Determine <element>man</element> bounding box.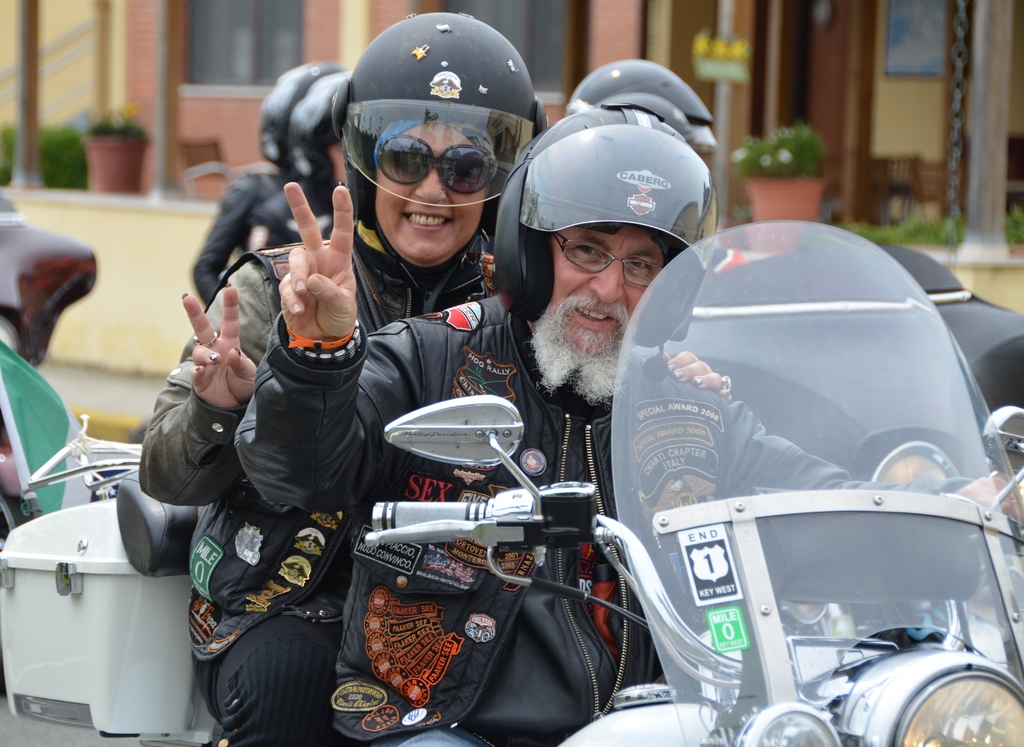
Determined: left=238, top=126, right=1018, bottom=746.
